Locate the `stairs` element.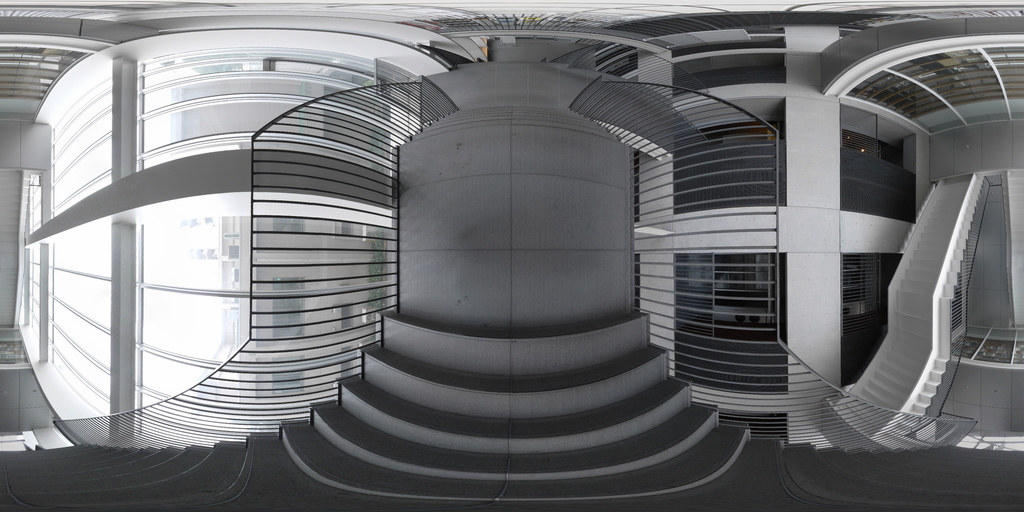
Element bbox: (837,178,970,433).
